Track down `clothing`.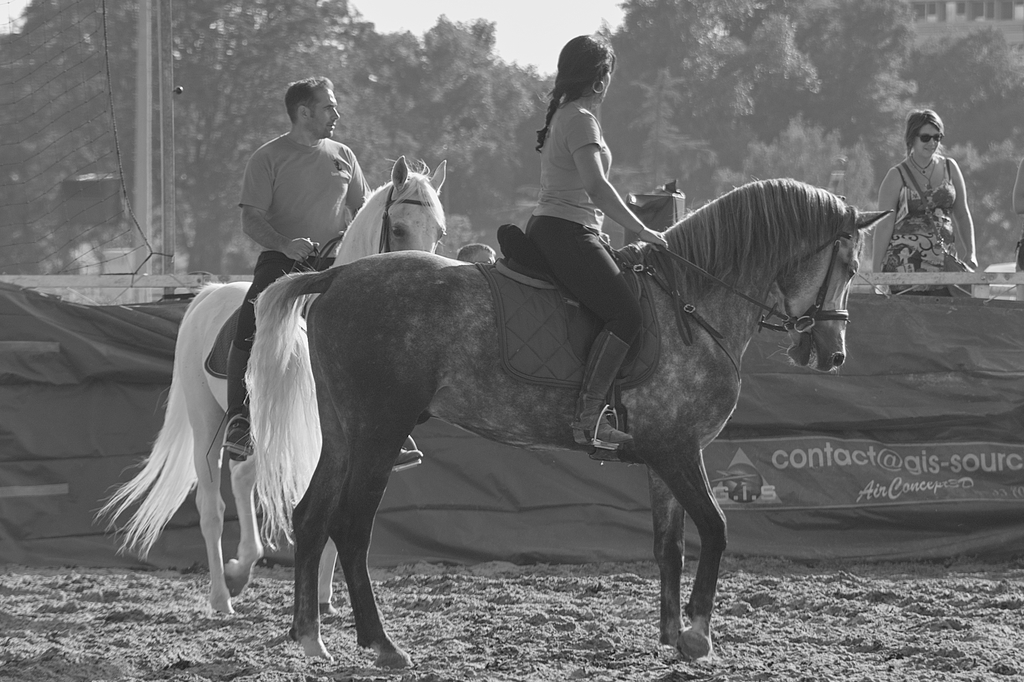
Tracked to locate(223, 131, 378, 434).
